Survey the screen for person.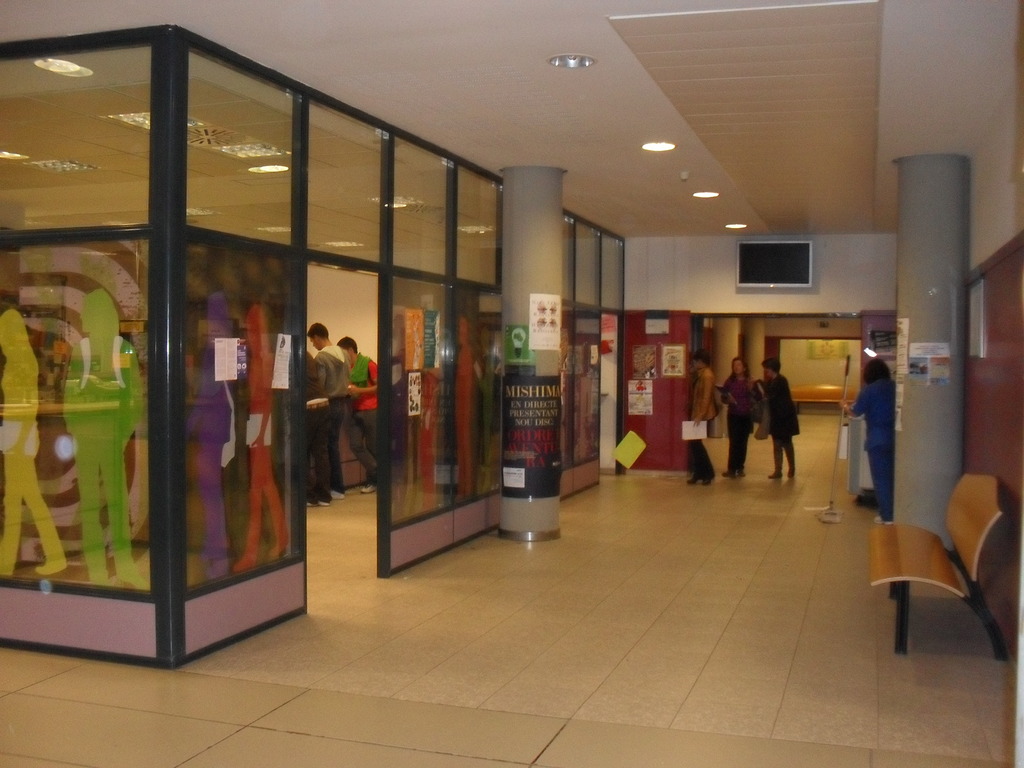
Survey found: x1=851 y1=355 x2=891 y2=514.
